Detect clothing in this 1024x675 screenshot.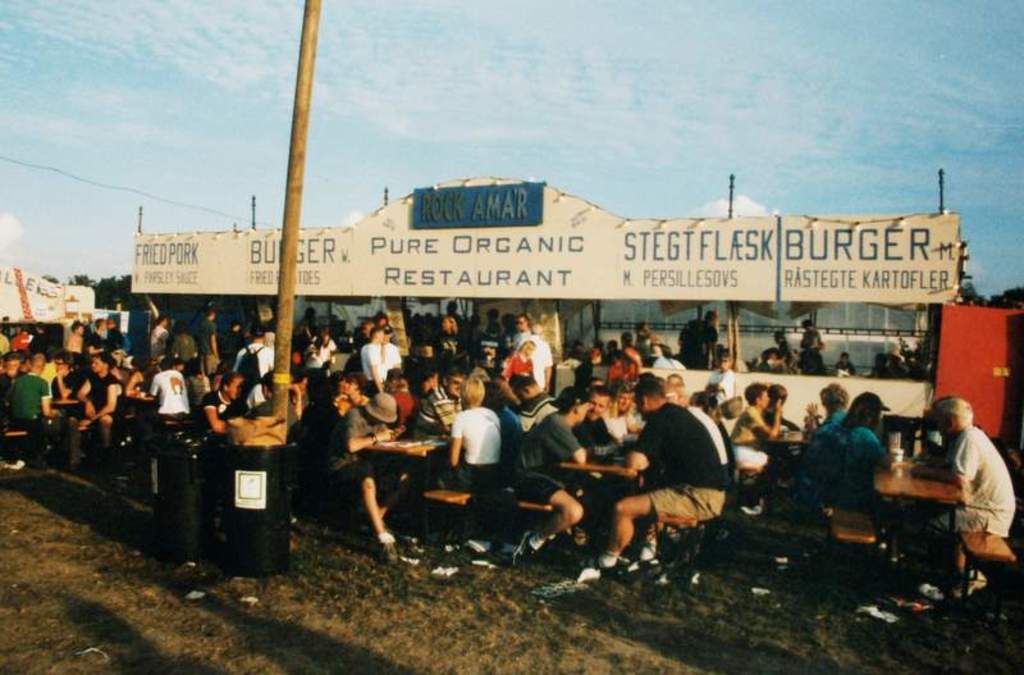
Detection: <bbox>406, 391, 454, 456</bbox>.
